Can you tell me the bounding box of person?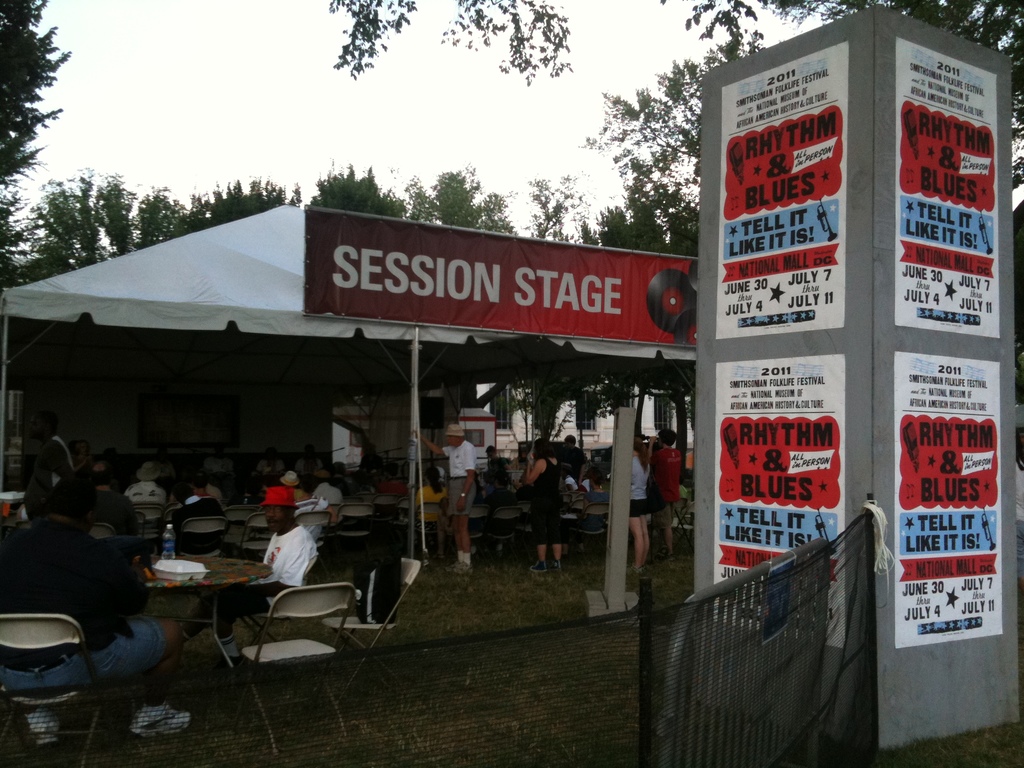
pyautogui.locateOnScreen(558, 433, 588, 470).
